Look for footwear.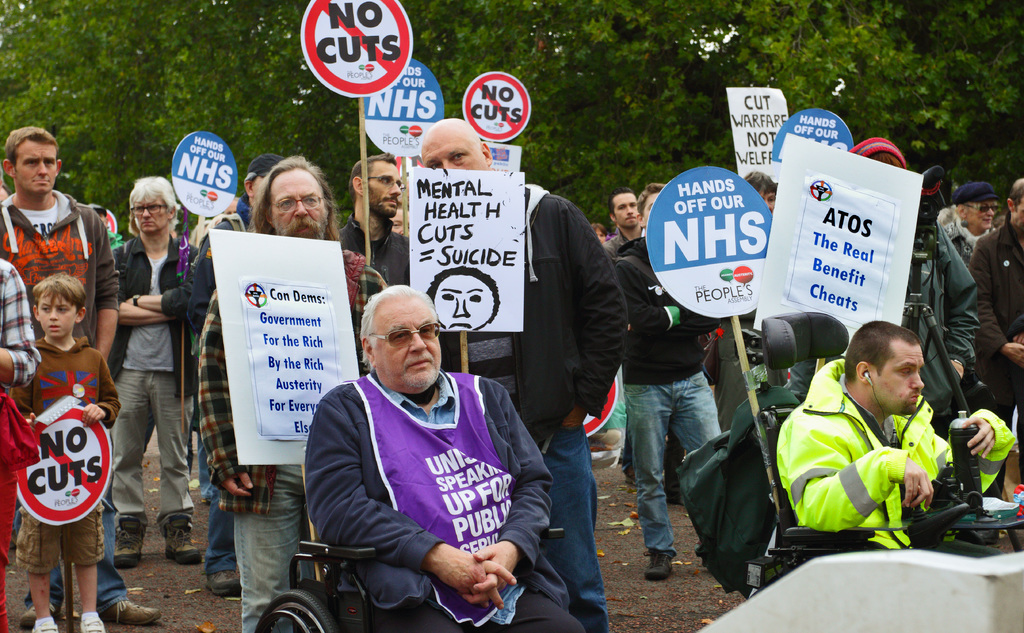
Found: <region>99, 600, 166, 628</region>.
